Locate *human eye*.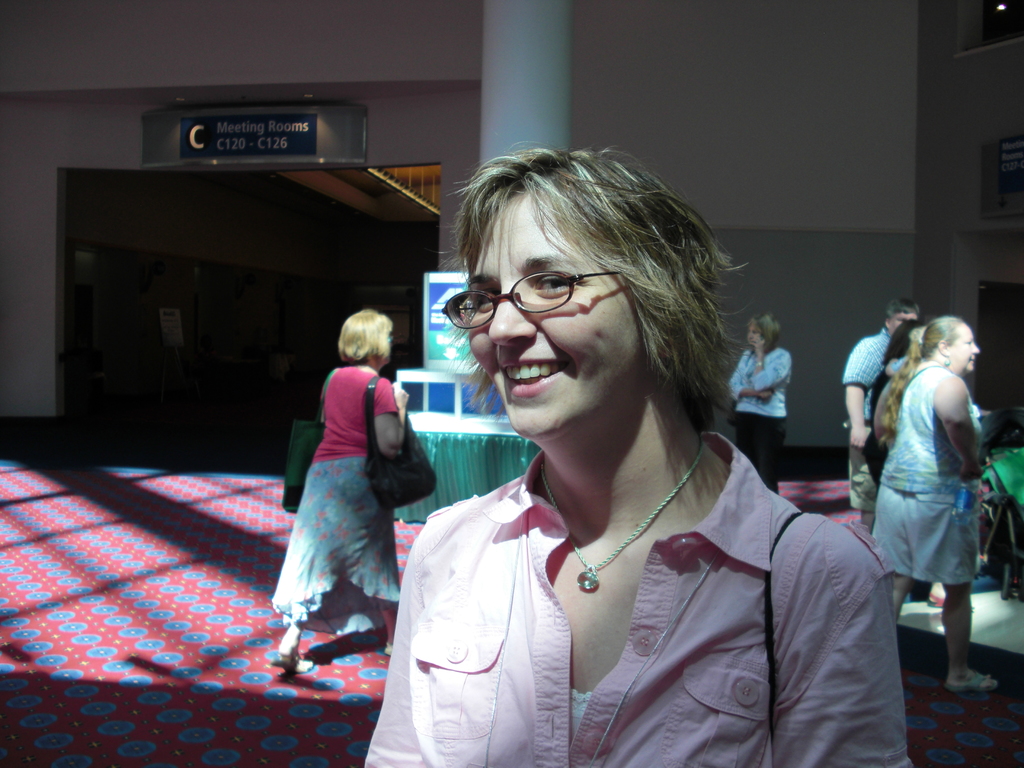
Bounding box: detection(534, 274, 573, 298).
